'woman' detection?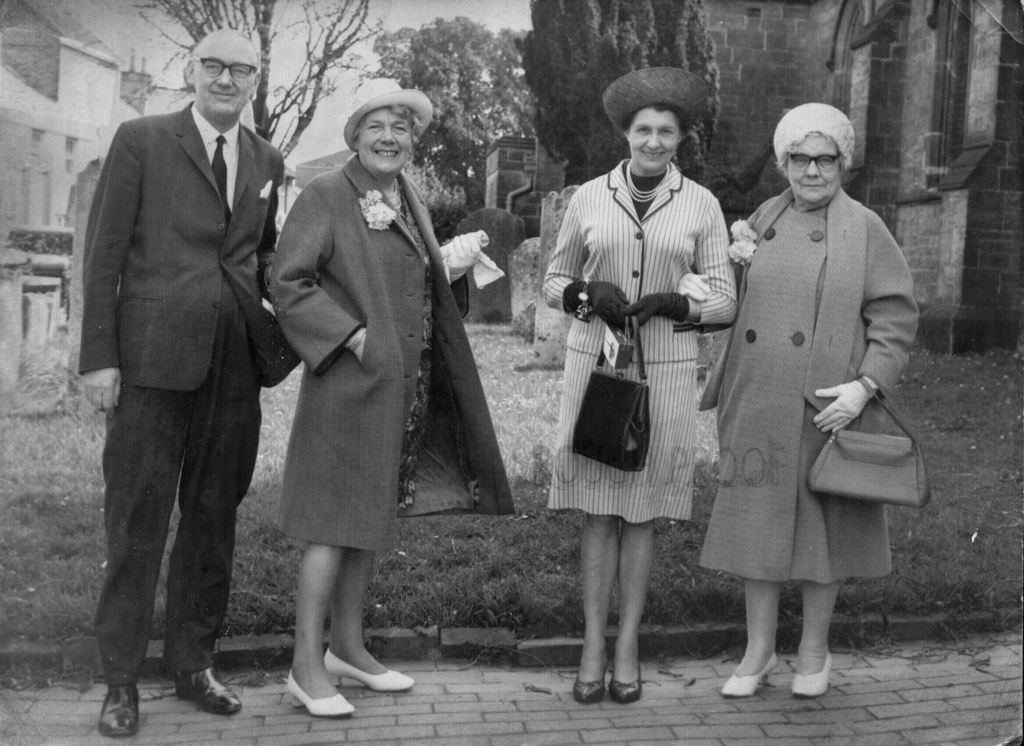
x1=248 y1=80 x2=491 y2=717
